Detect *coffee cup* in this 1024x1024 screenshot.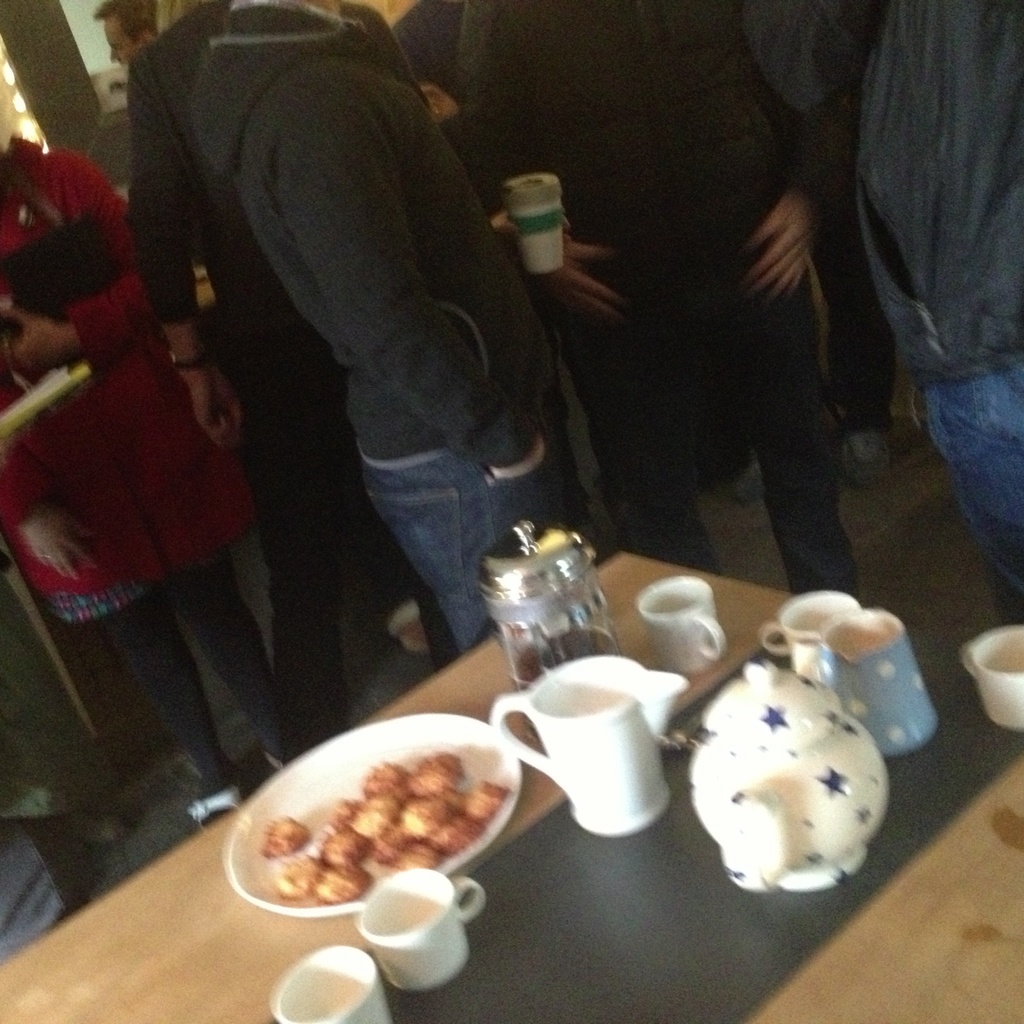
Detection: box=[959, 623, 1023, 735].
